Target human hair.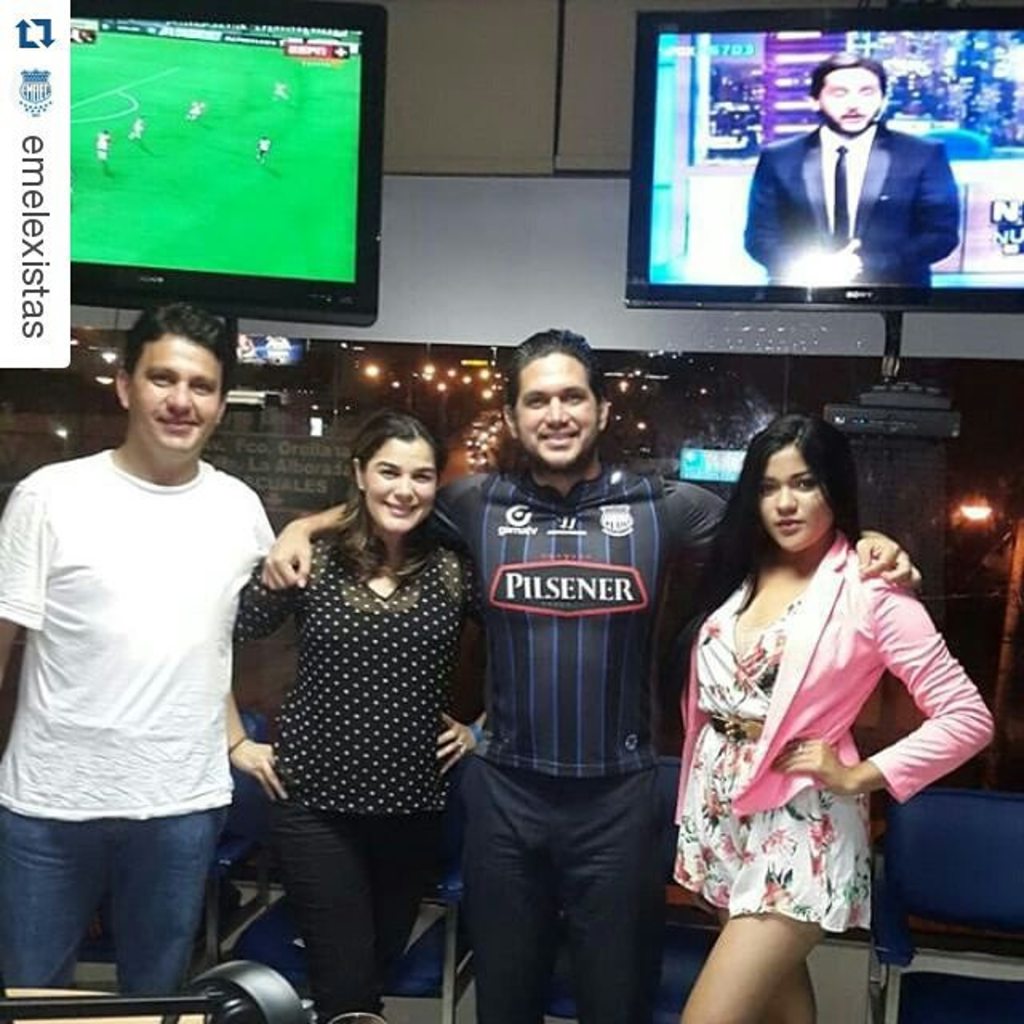
Target region: 672 414 870 653.
